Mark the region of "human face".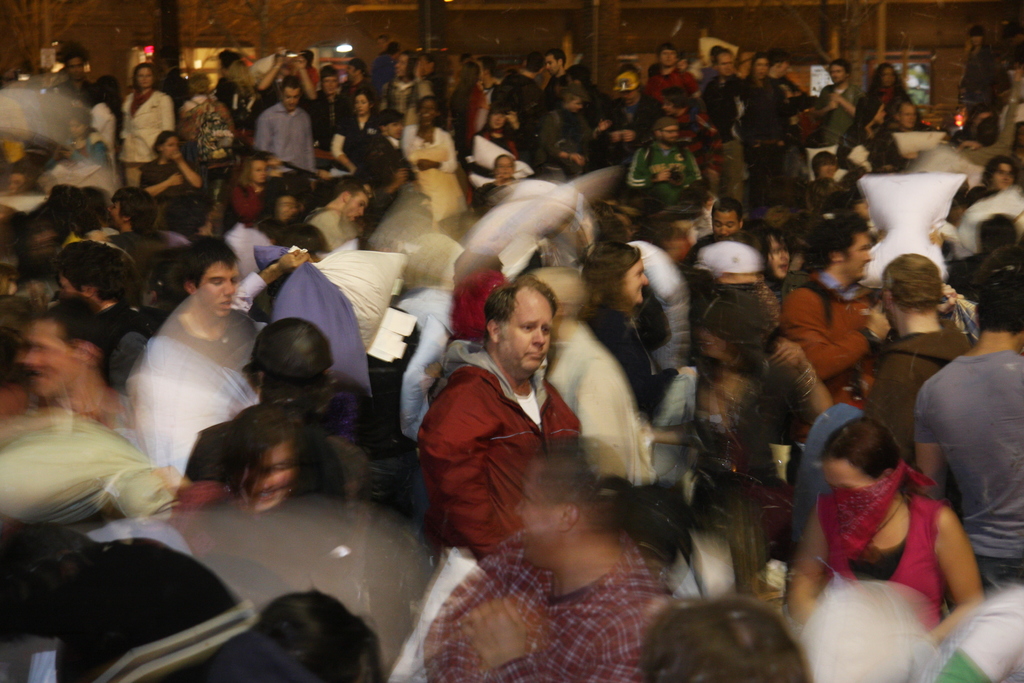
Region: <region>488, 114, 504, 128</region>.
